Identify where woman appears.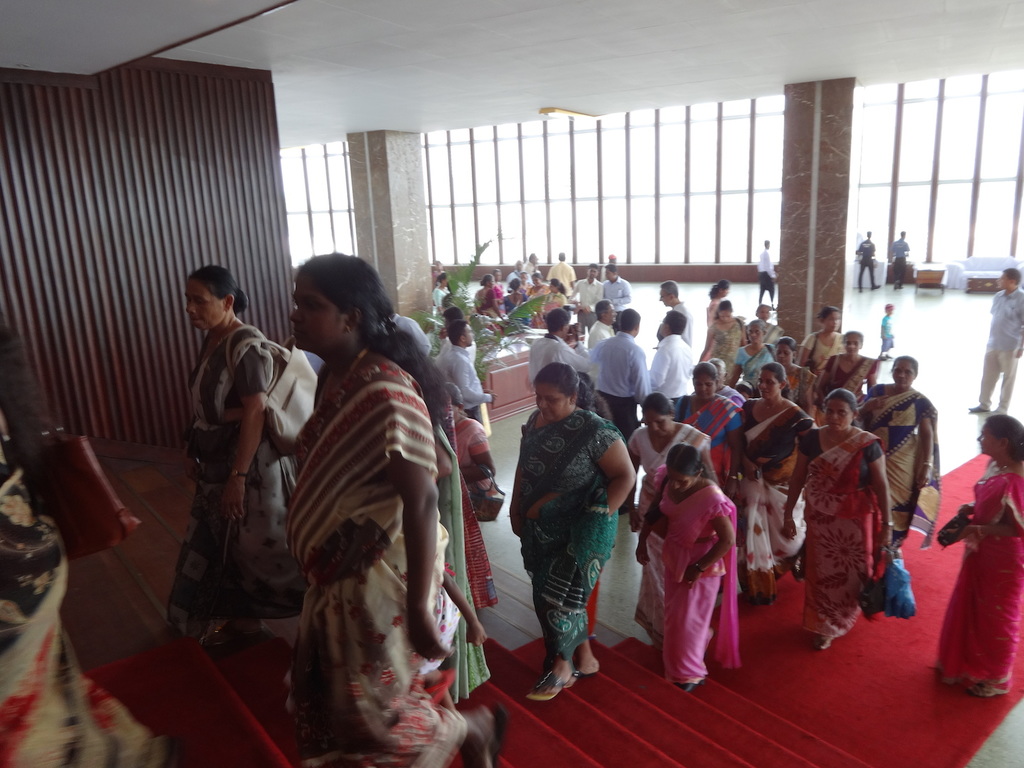
Appears at (x1=624, y1=452, x2=740, y2=670).
